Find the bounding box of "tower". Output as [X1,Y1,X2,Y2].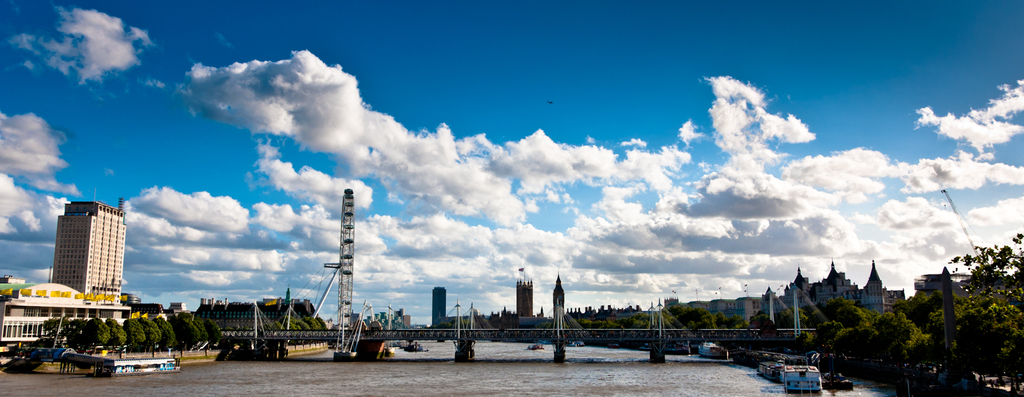
[514,278,532,330].
